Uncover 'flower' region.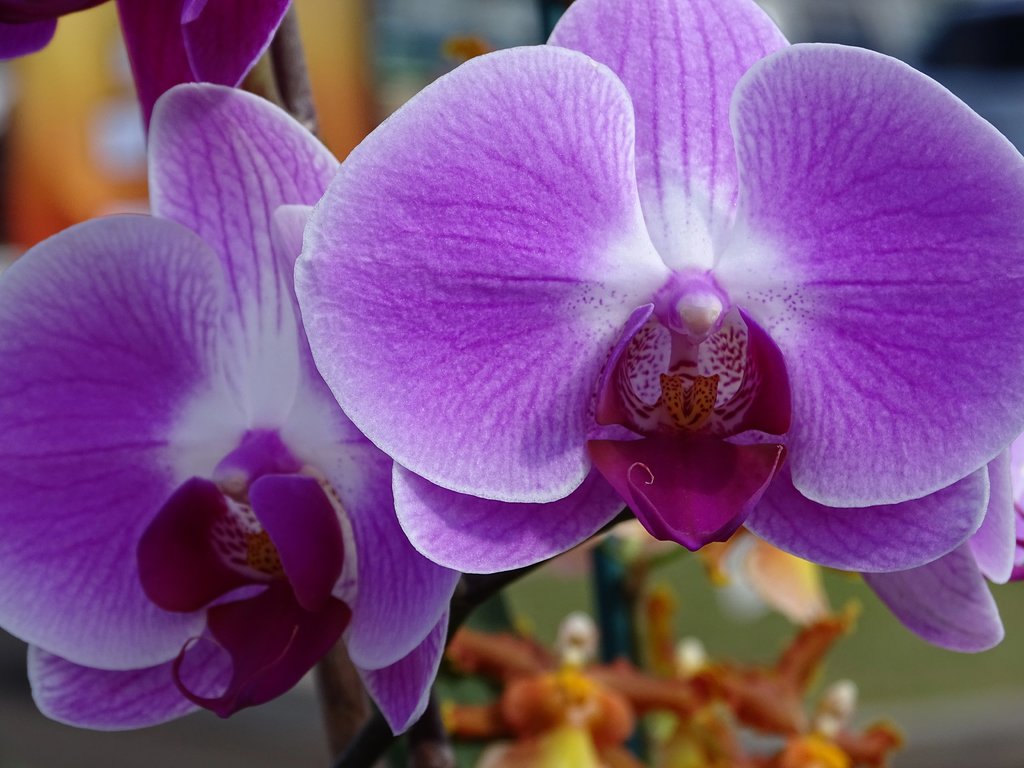
Uncovered: <box>0,0,298,150</box>.
